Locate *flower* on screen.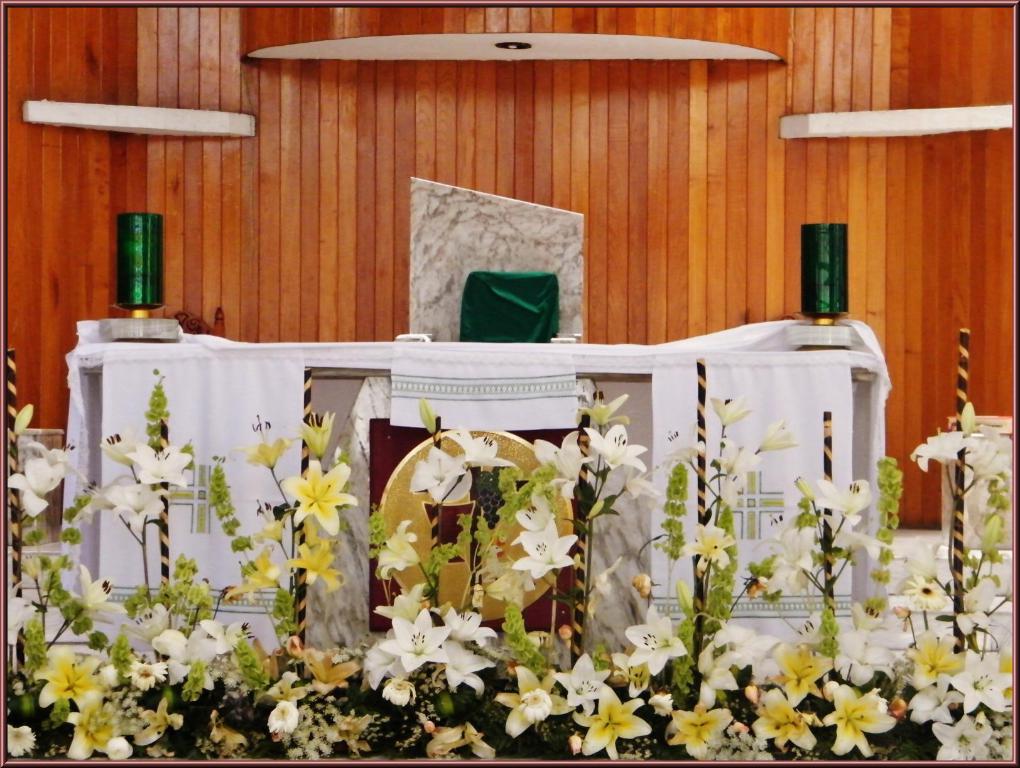
On screen at l=3, t=589, r=39, b=640.
